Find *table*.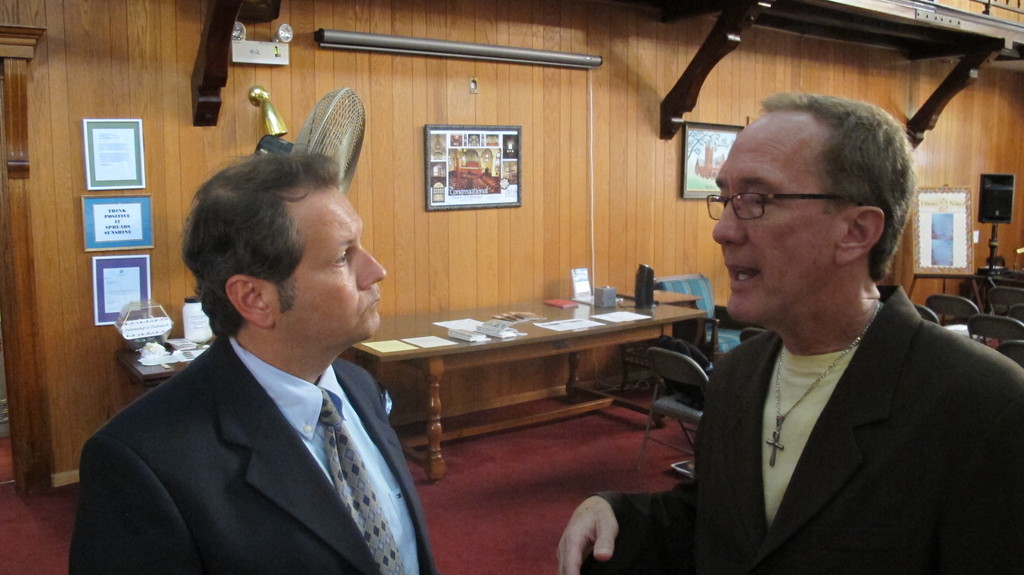
[116, 333, 216, 387].
